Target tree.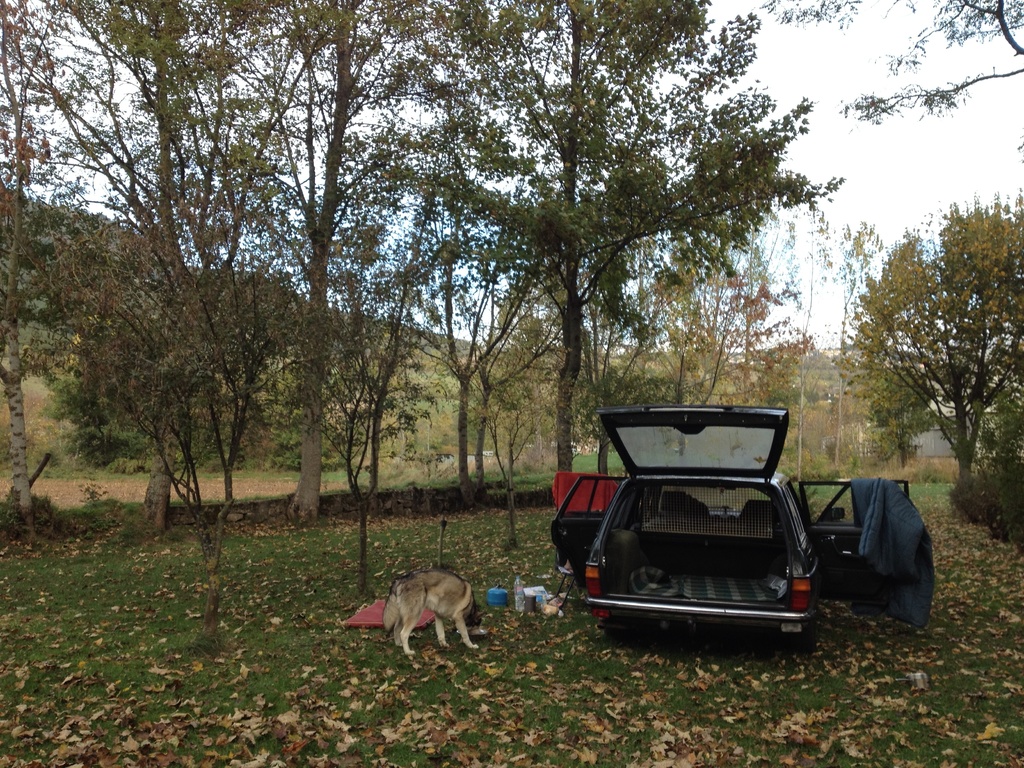
Target region: locate(451, 0, 868, 491).
